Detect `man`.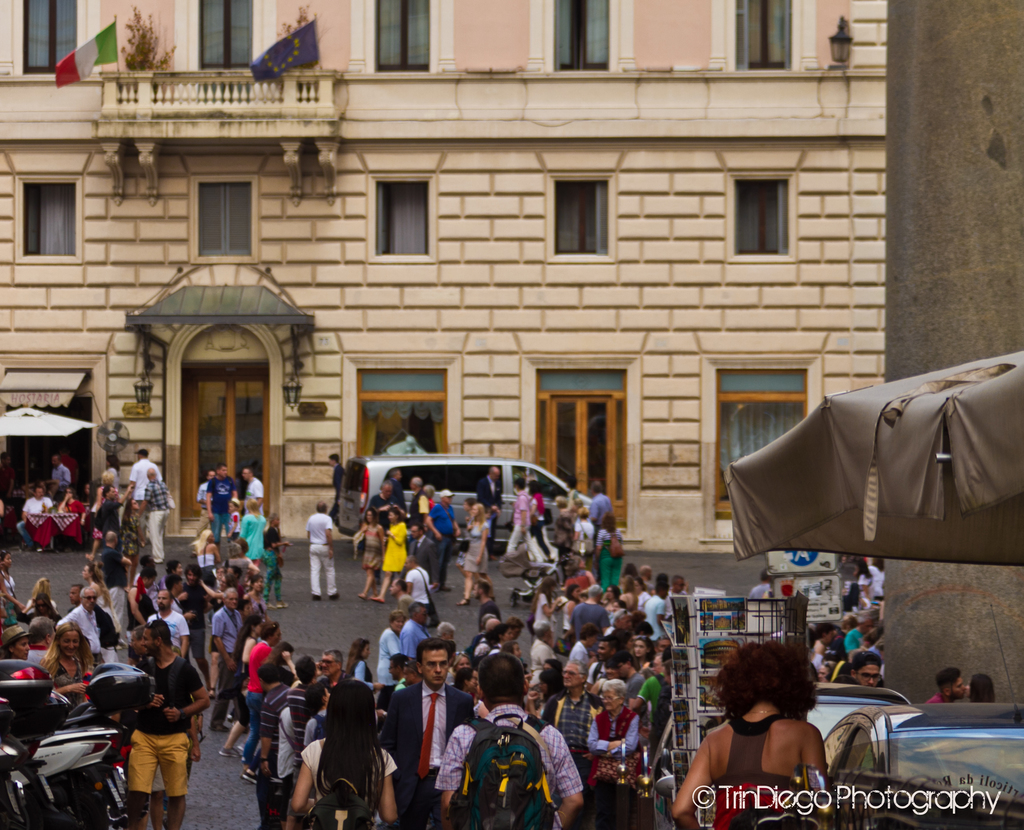
Detected at region(428, 487, 463, 594).
